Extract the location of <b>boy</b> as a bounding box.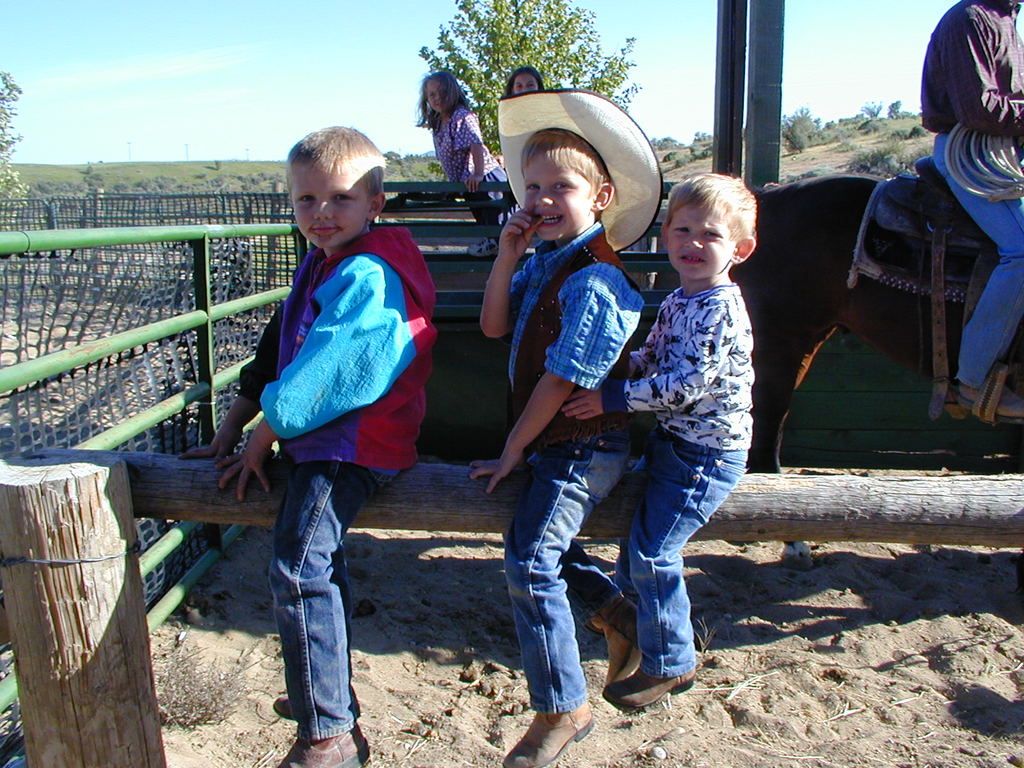
left=479, top=125, right=666, bottom=767.
